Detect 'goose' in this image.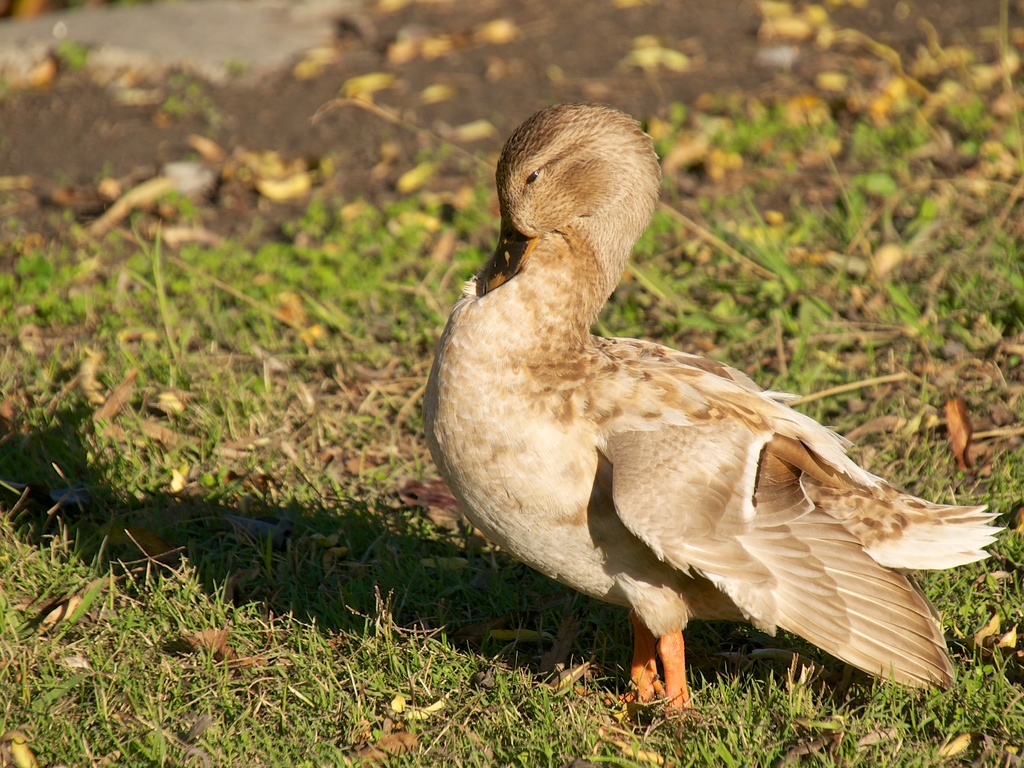
Detection: 417, 99, 1006, 698.
